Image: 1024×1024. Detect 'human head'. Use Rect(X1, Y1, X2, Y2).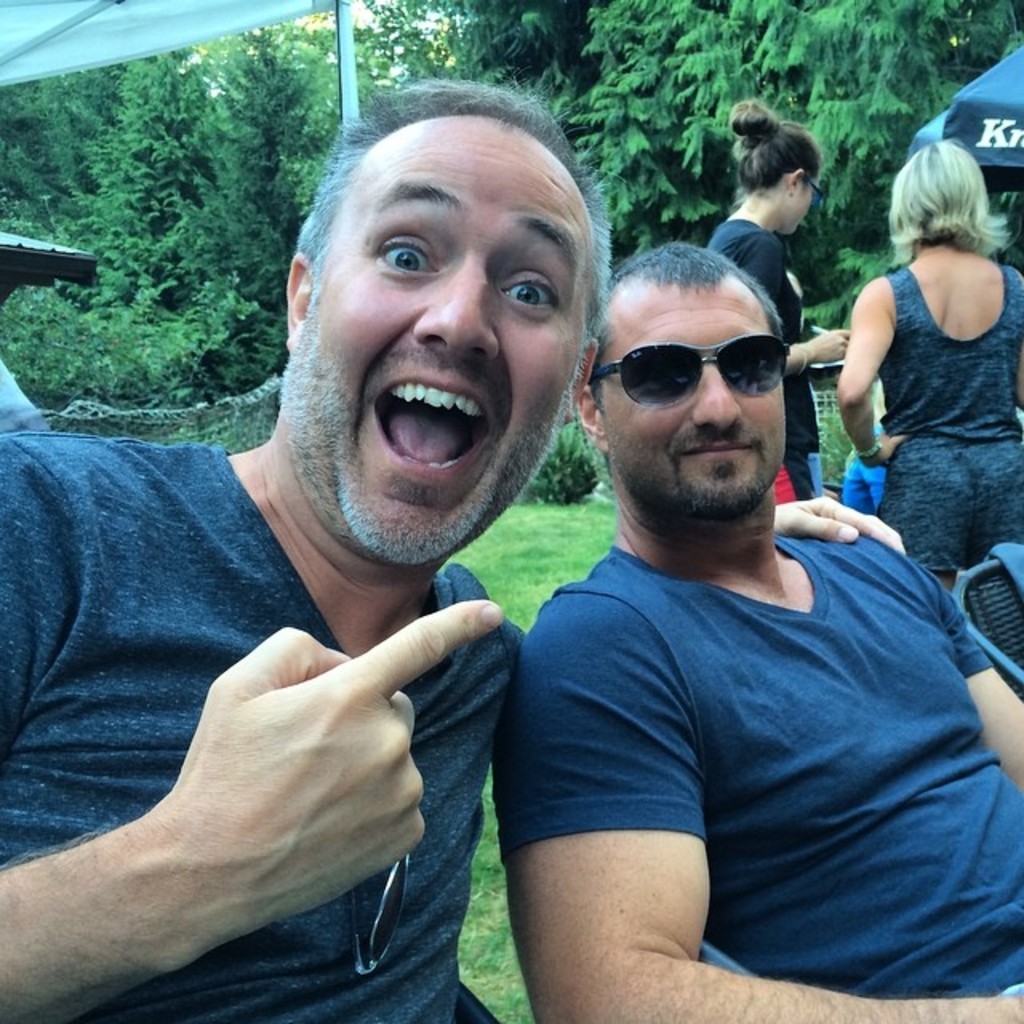
Rect(733, 101, 819, 229).
